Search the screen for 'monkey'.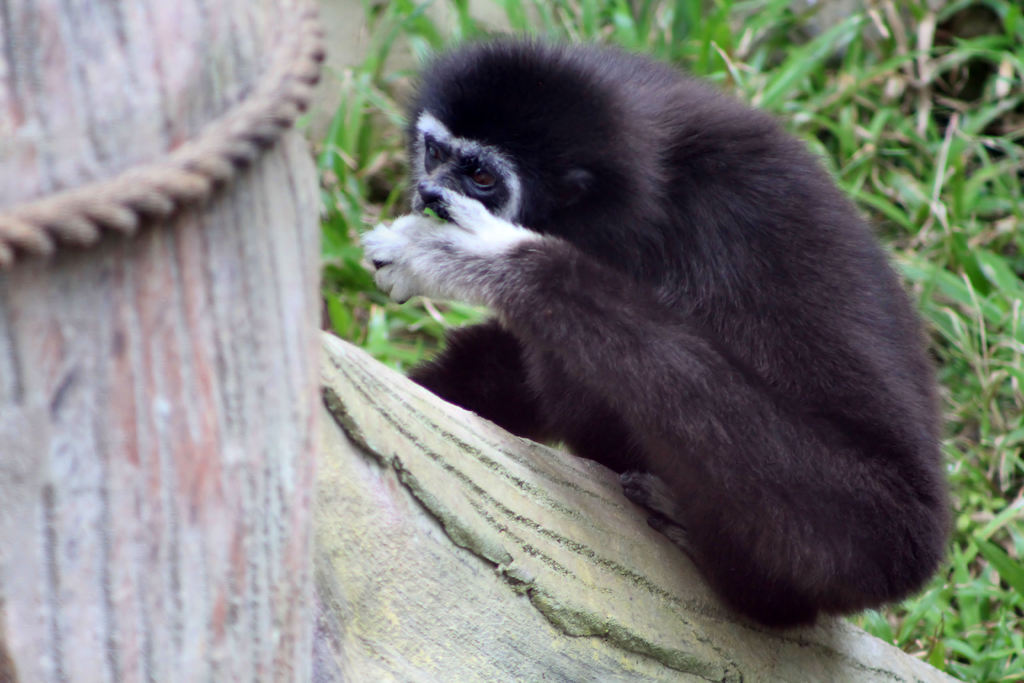
Found at 359,34,956,625.
